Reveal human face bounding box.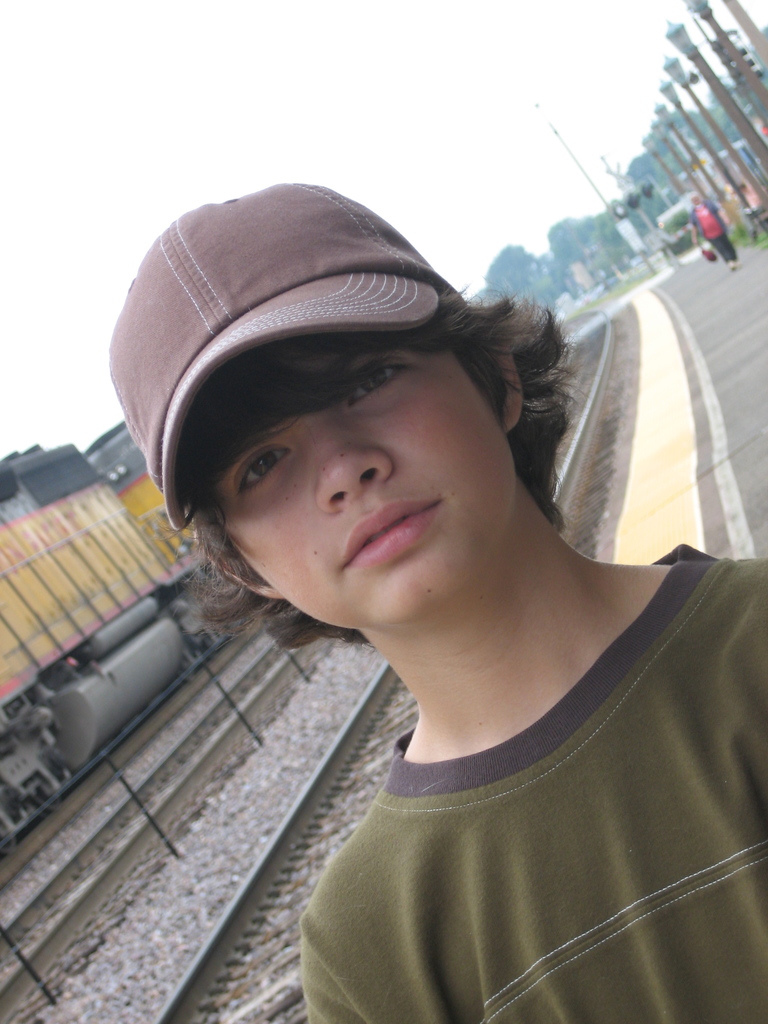
Revealed: locate(217, 370, 511, 598).
